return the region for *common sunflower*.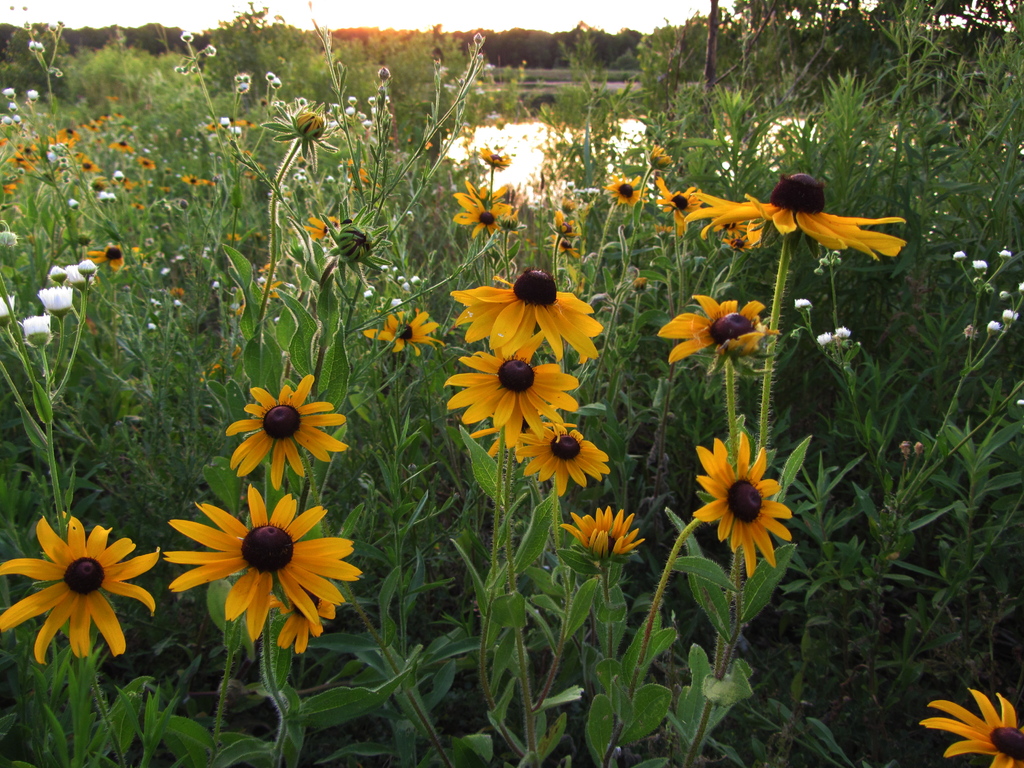
BBox(458, 257, 621, 355).
